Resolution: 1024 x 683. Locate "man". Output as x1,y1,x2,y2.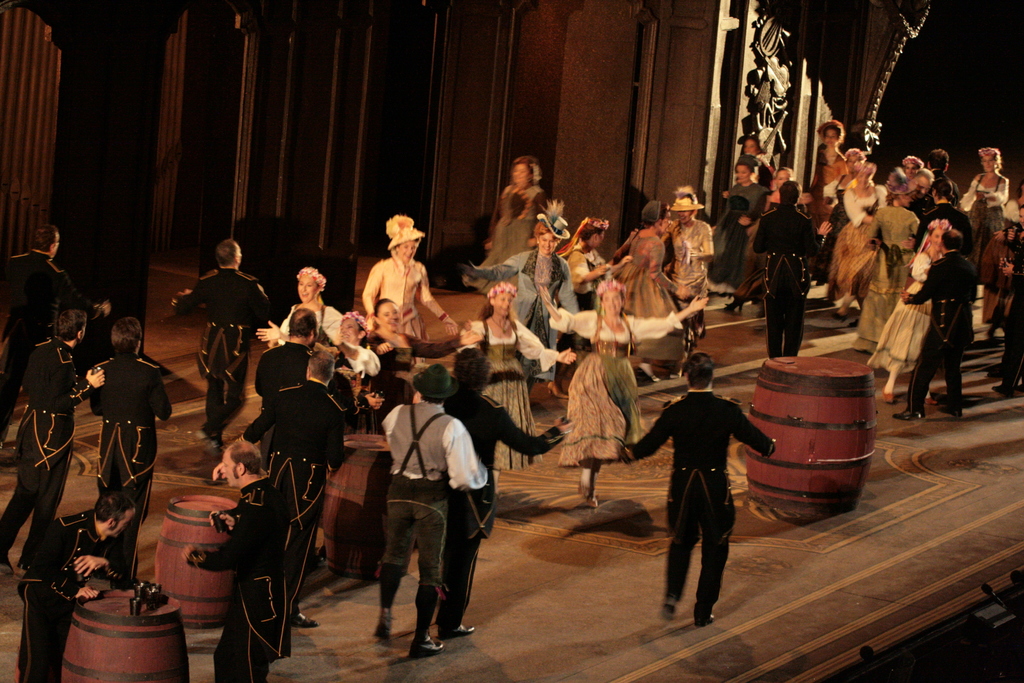
172,236,270,440.
